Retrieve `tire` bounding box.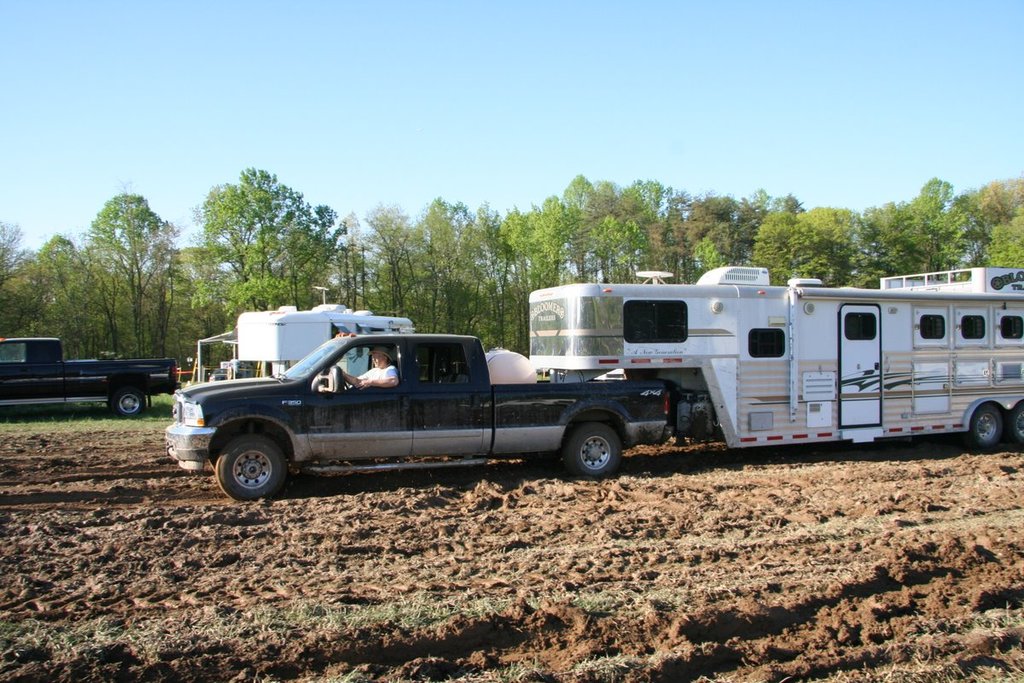
Bounding box: left=200, top=414, right=297, bottom=509.
